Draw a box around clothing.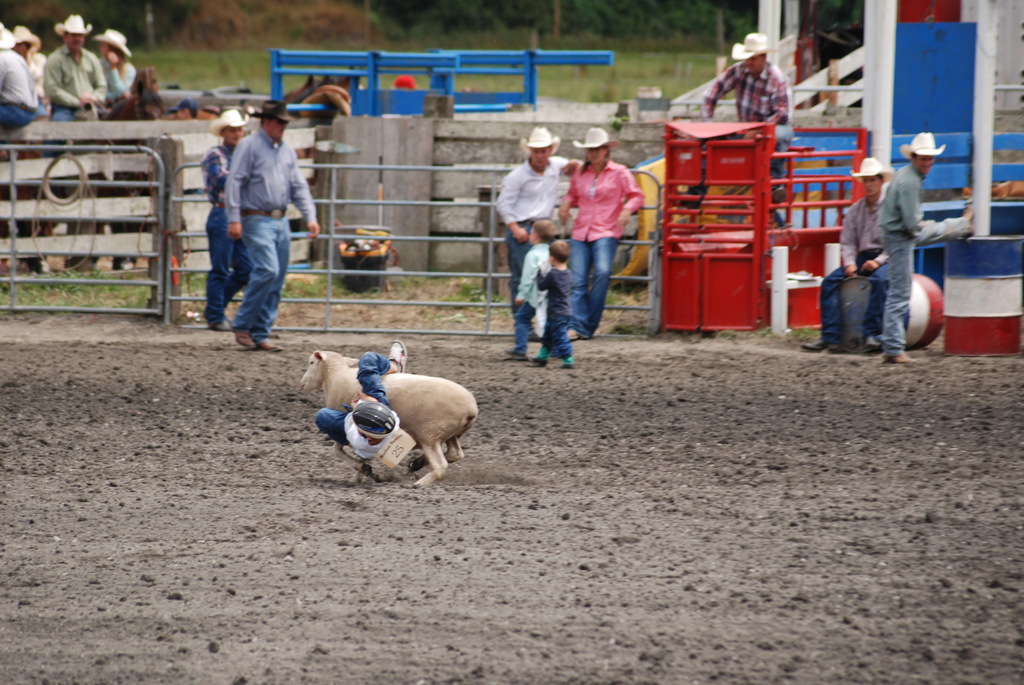
{"left": 707, "top": 55, "right": 815, "bottom": 219}.
